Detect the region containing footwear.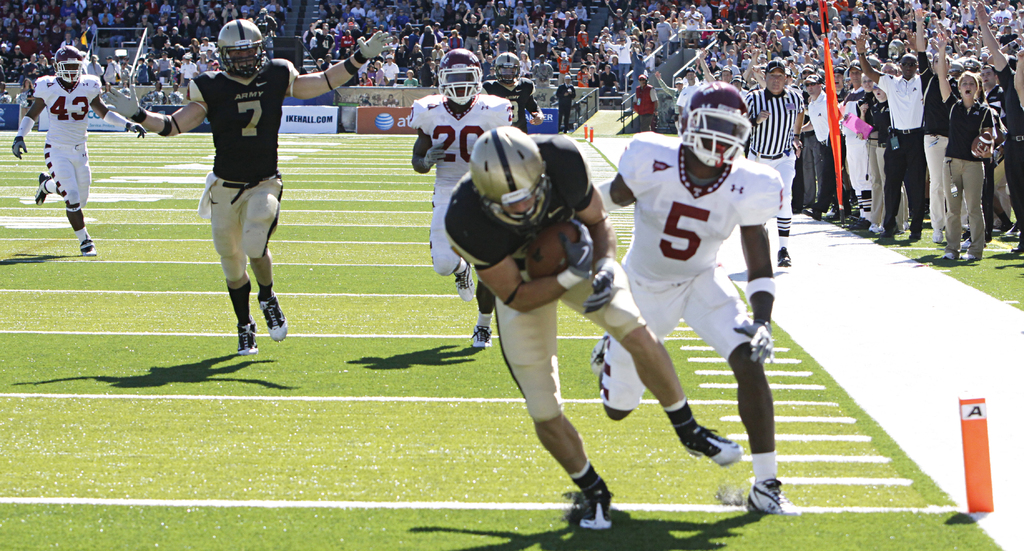
box(902, 220, 910, 230).
